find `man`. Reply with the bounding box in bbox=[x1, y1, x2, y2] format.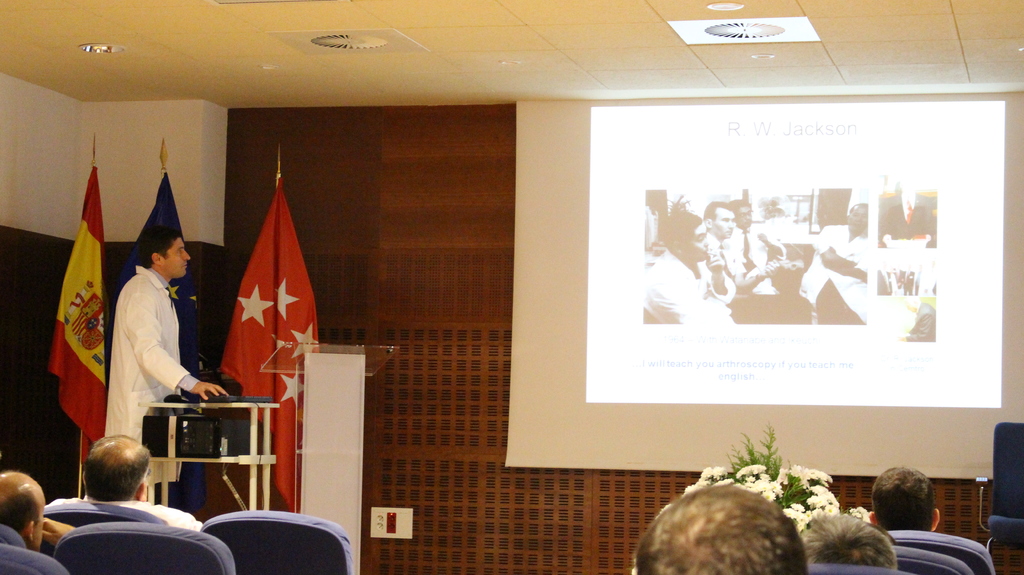
bbox=[864, 460, 938, 531].
